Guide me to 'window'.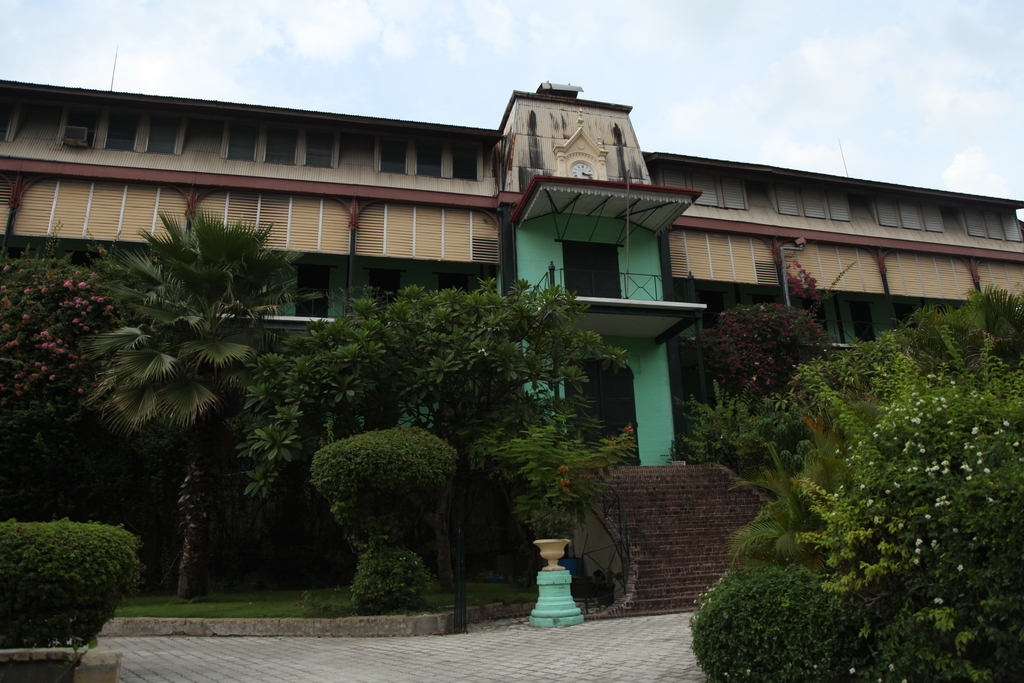
Guidance: 62/117/97/155.
